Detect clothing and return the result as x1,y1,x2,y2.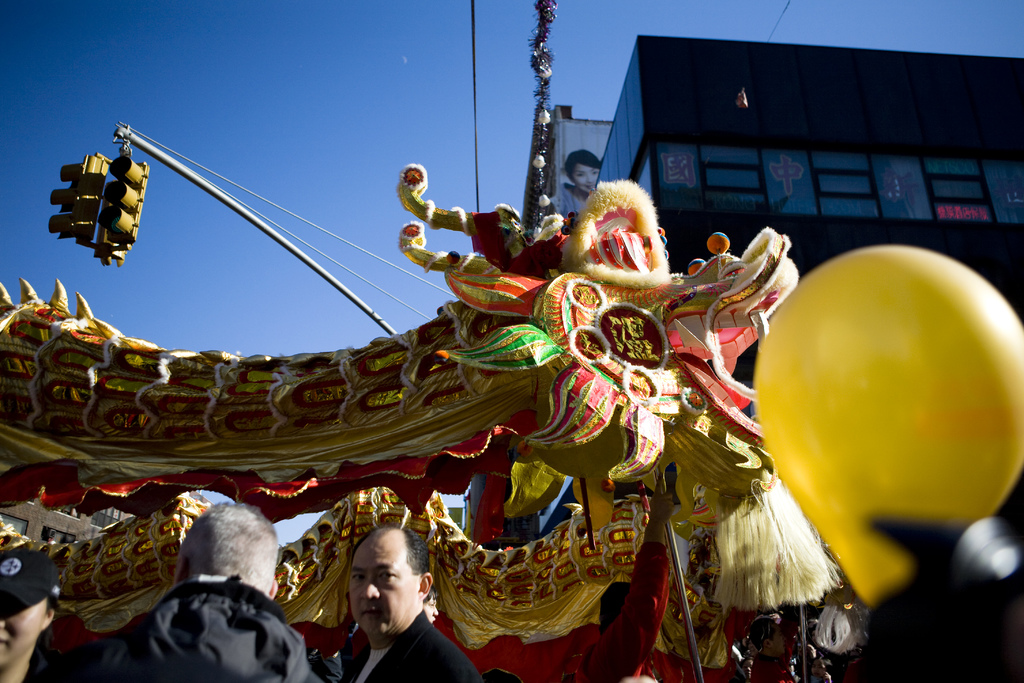
22,642,79,682.
